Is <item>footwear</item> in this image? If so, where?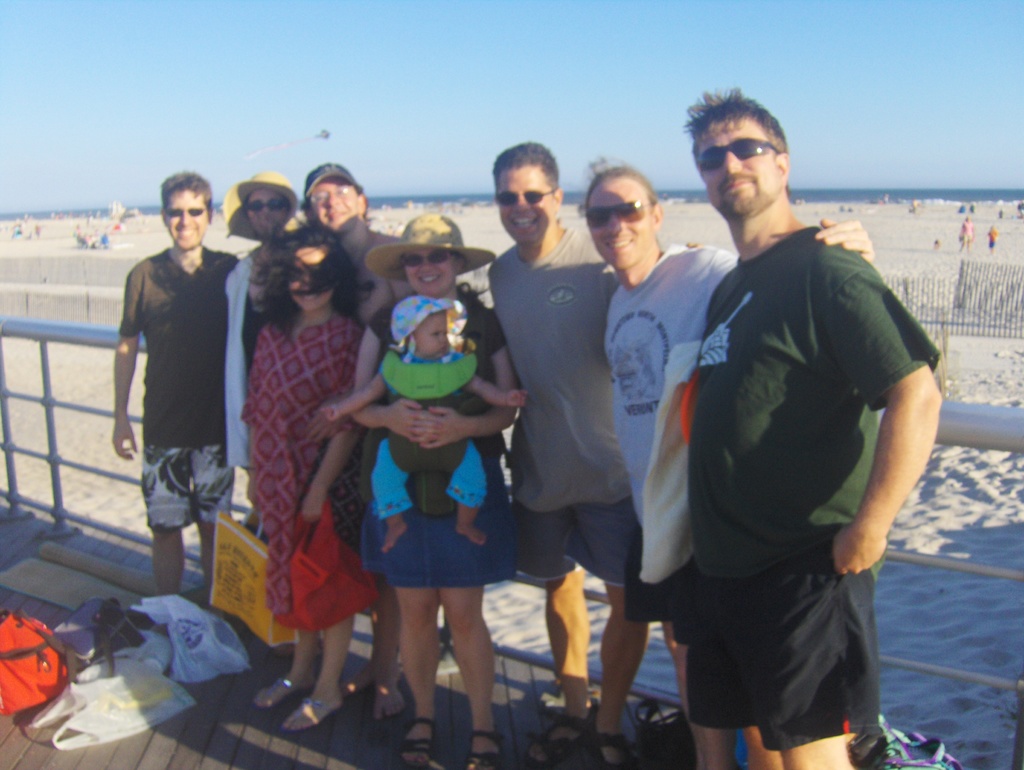
Yes, at <bbox>472, 725, 506, 769</bbox>.
